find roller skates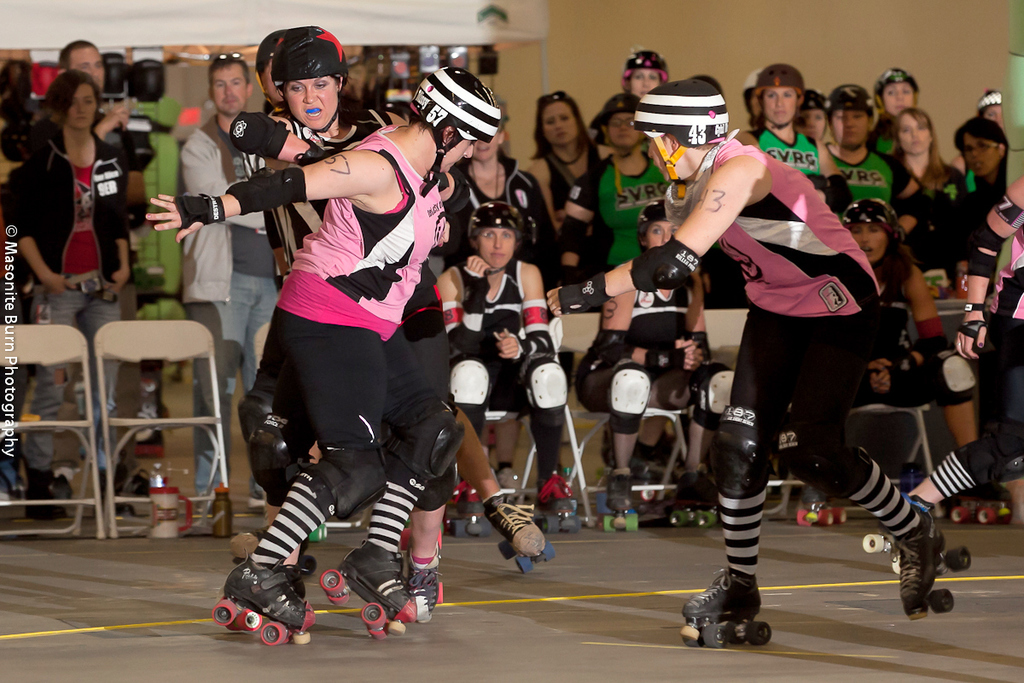
box=[666, 463, 730, 534]
